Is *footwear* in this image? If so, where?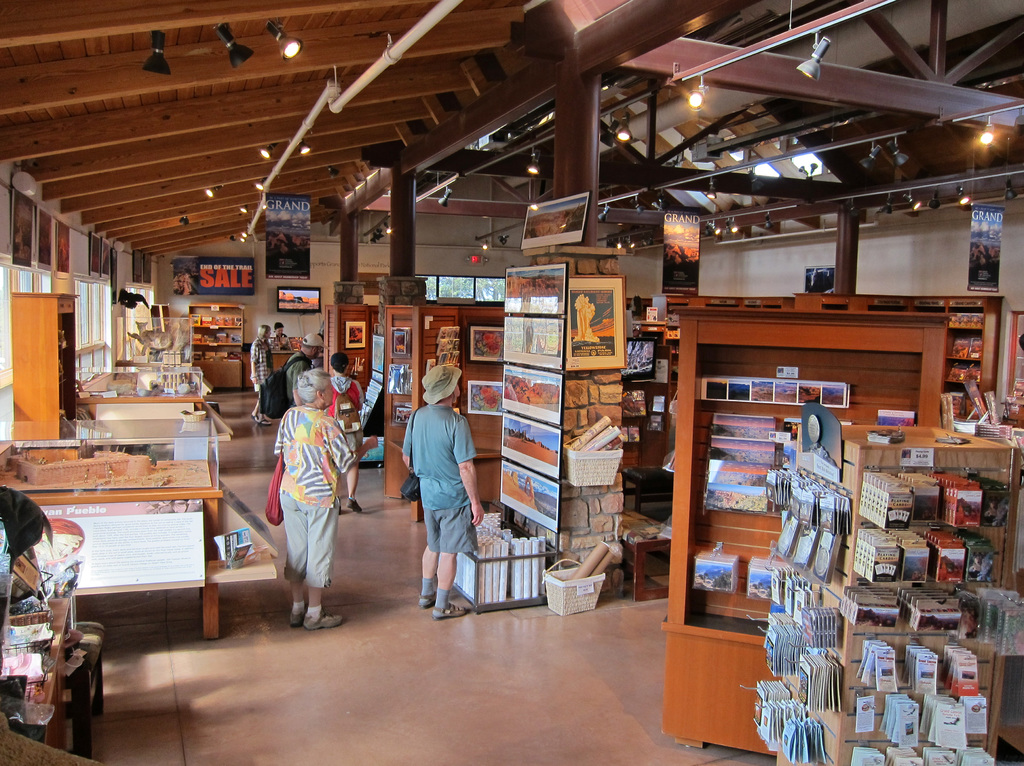
Yes, at box=[422, 592, 435, 610].
